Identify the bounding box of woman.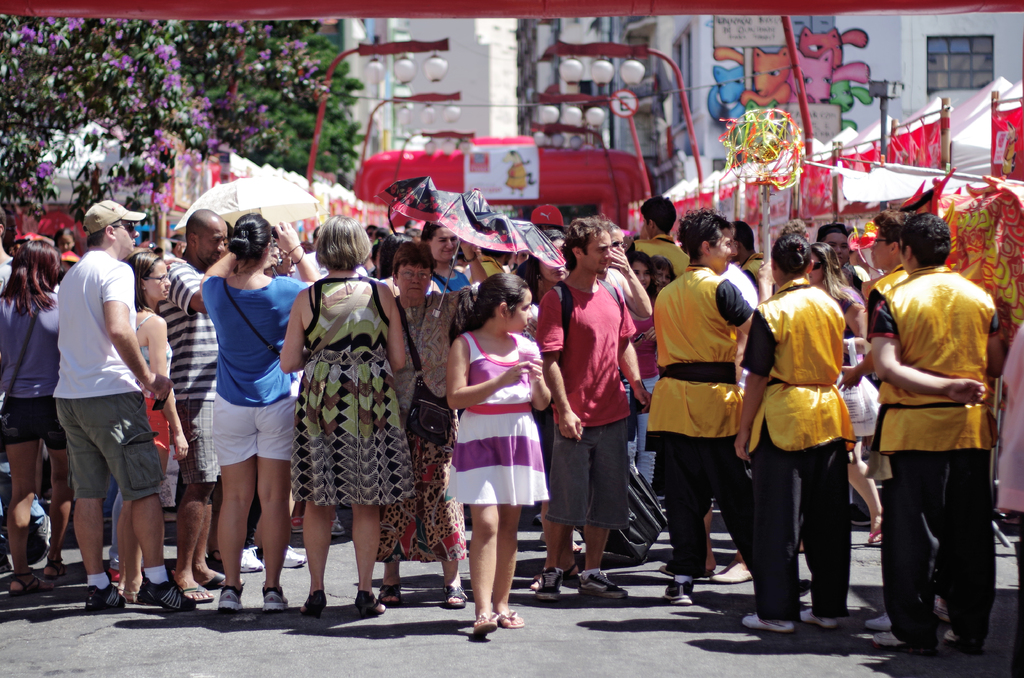
bbox=[561, 213, 655, 583].
